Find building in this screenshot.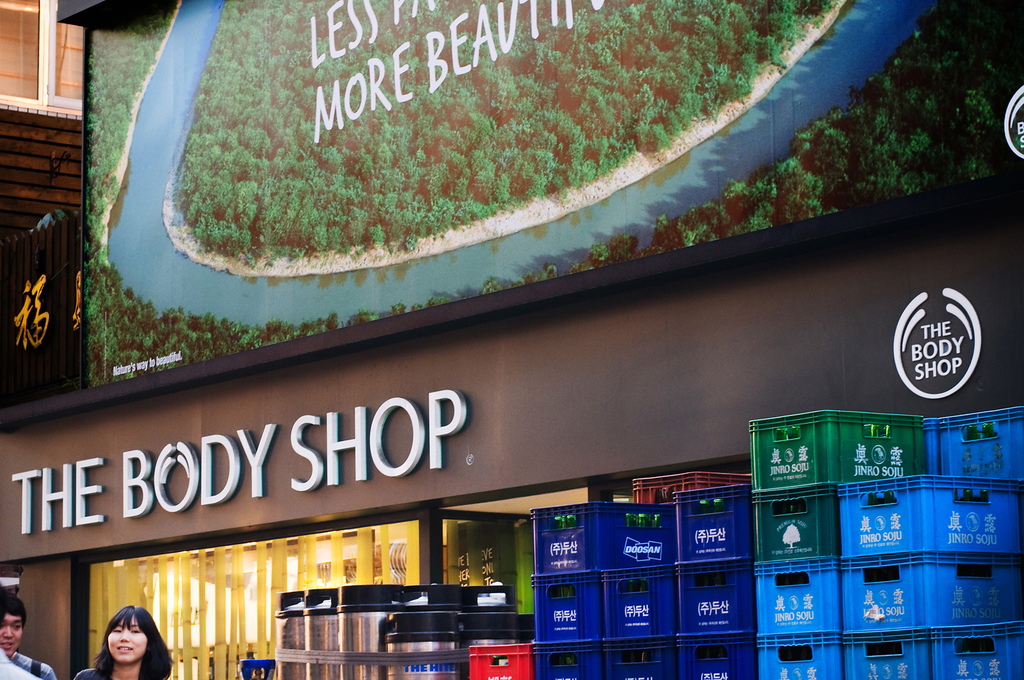
The bounding box for building is bbox=[0, 0, 1023, 679].
